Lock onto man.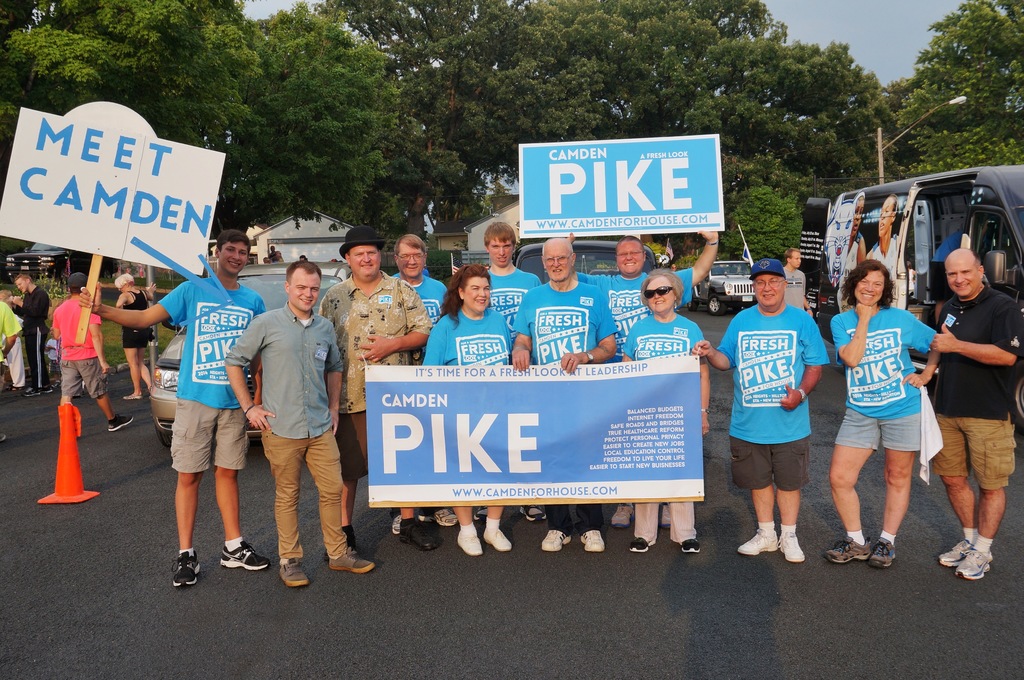
Locked: x1=0, y1=299, x2=24, y2=387.
